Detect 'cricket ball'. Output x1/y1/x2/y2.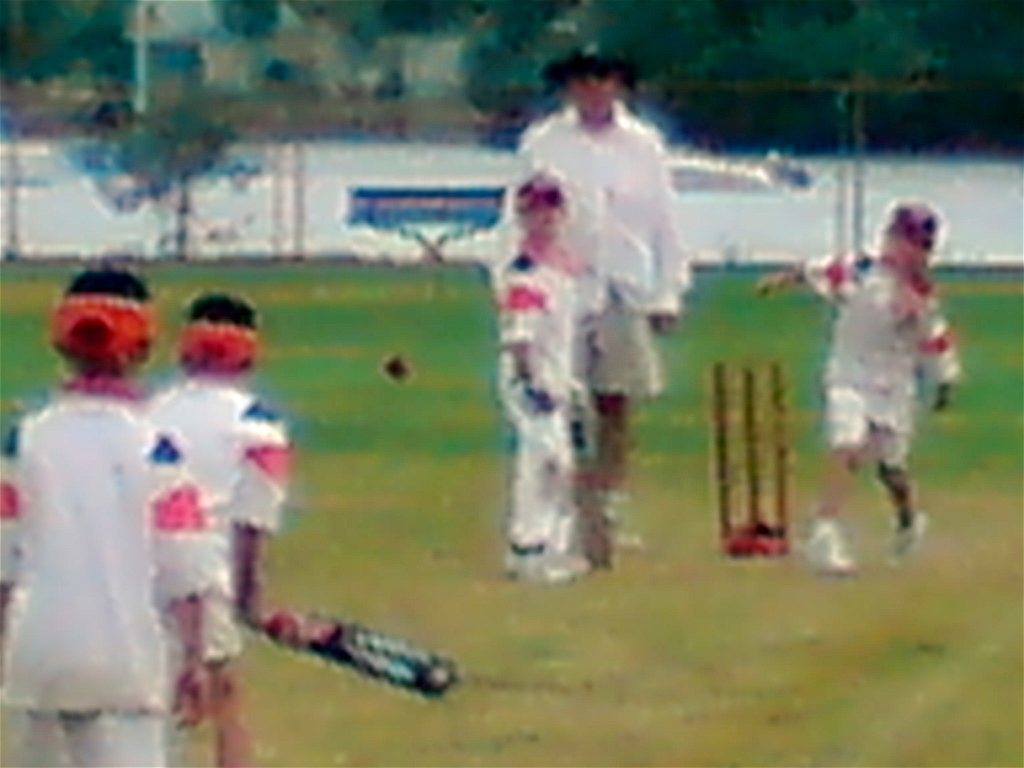
384/353/413/382.
